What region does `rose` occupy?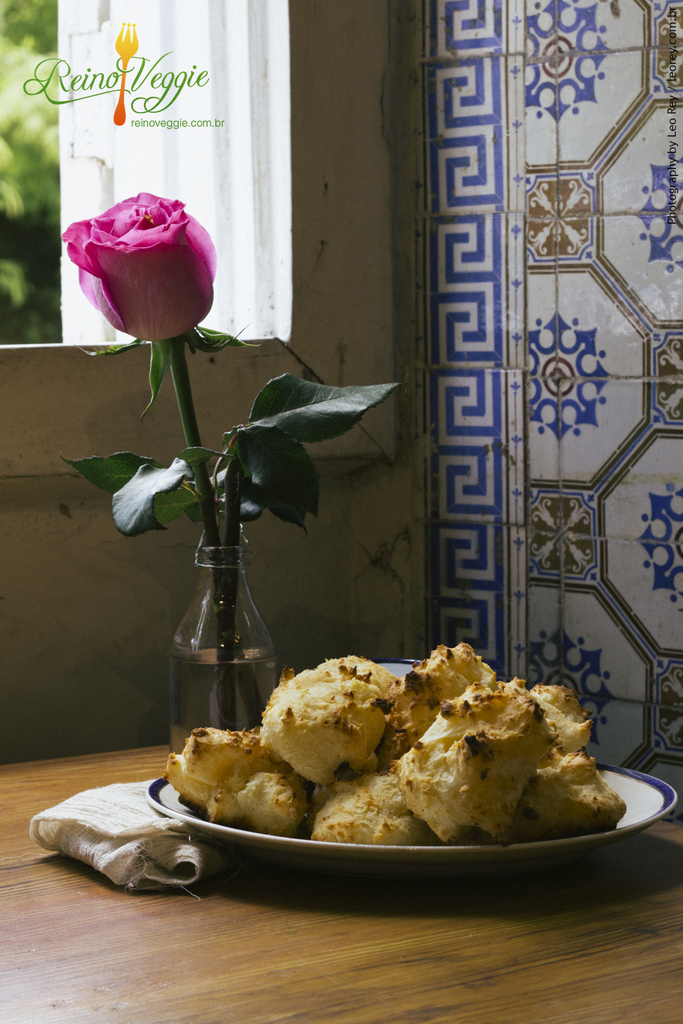
box(57, 188, 220, 343).
